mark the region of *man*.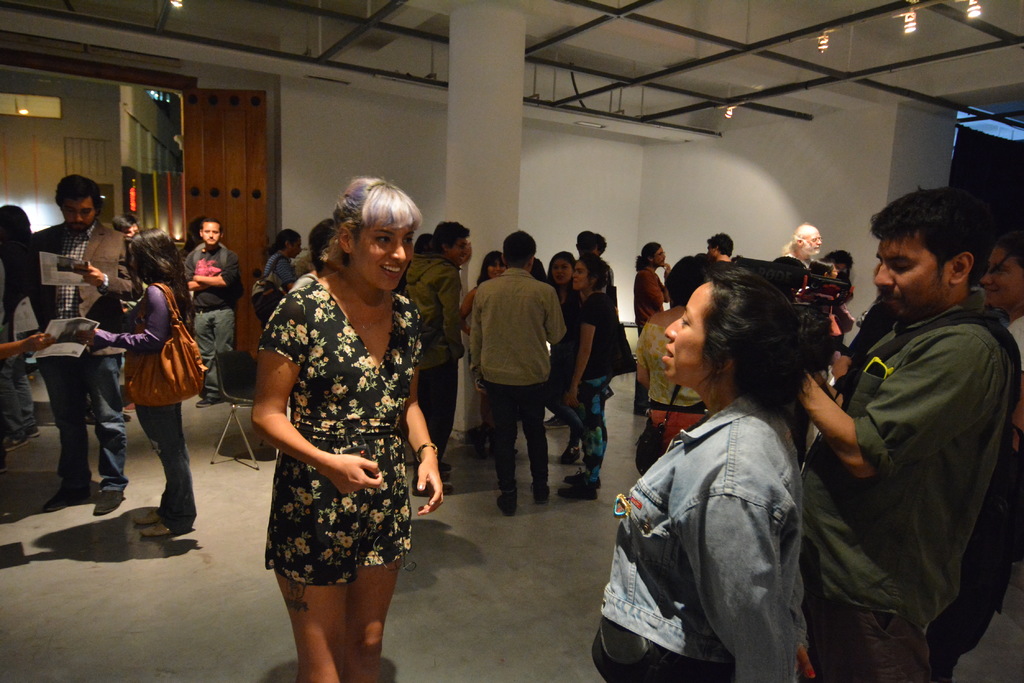
Region: (x1=708, y1=234, x2=735, y2=264).
